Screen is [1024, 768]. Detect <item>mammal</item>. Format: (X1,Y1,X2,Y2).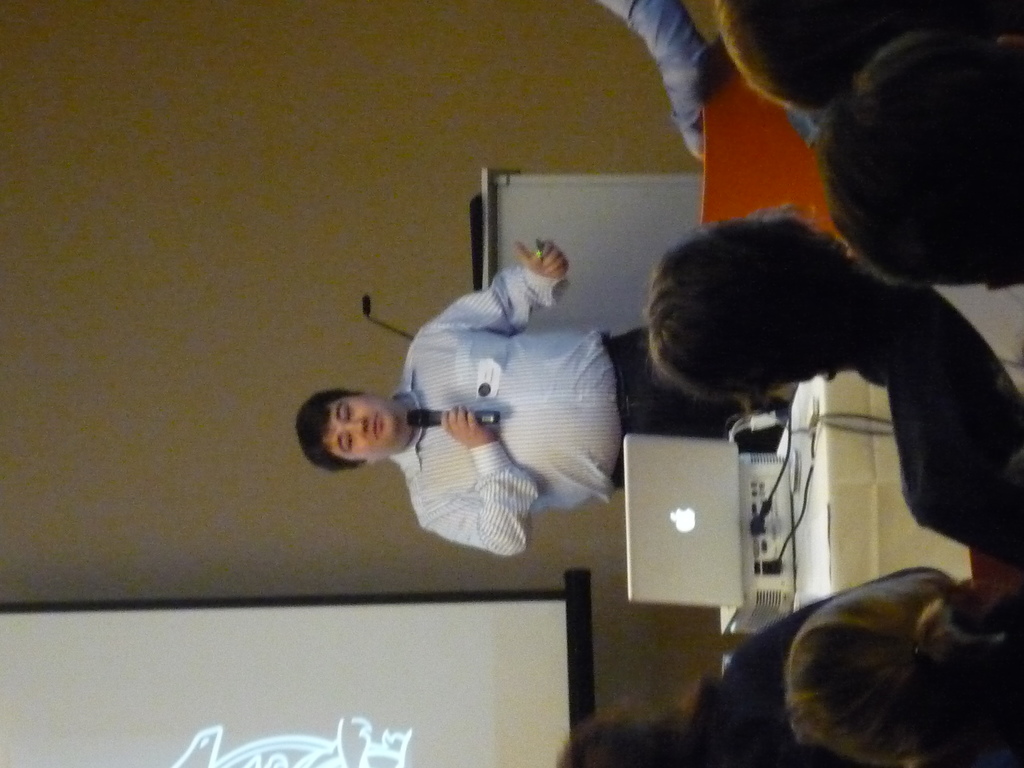
(782,570,1023,767).
